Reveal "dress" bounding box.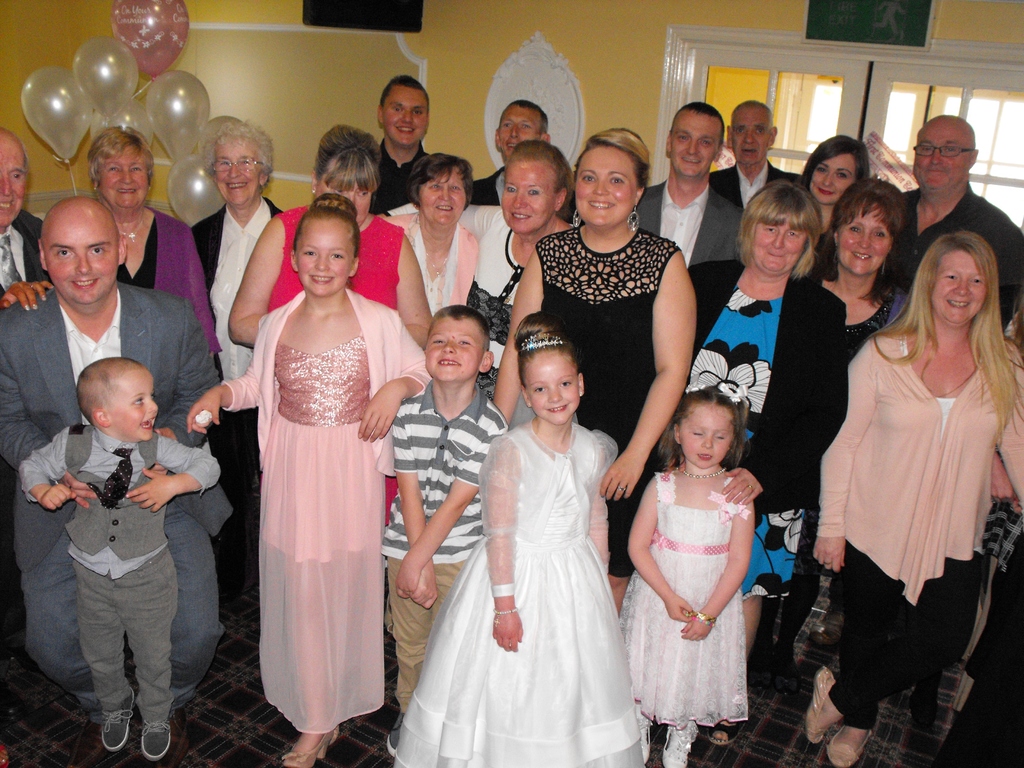
Revealed: bbox(253, 331, 392, 733).
